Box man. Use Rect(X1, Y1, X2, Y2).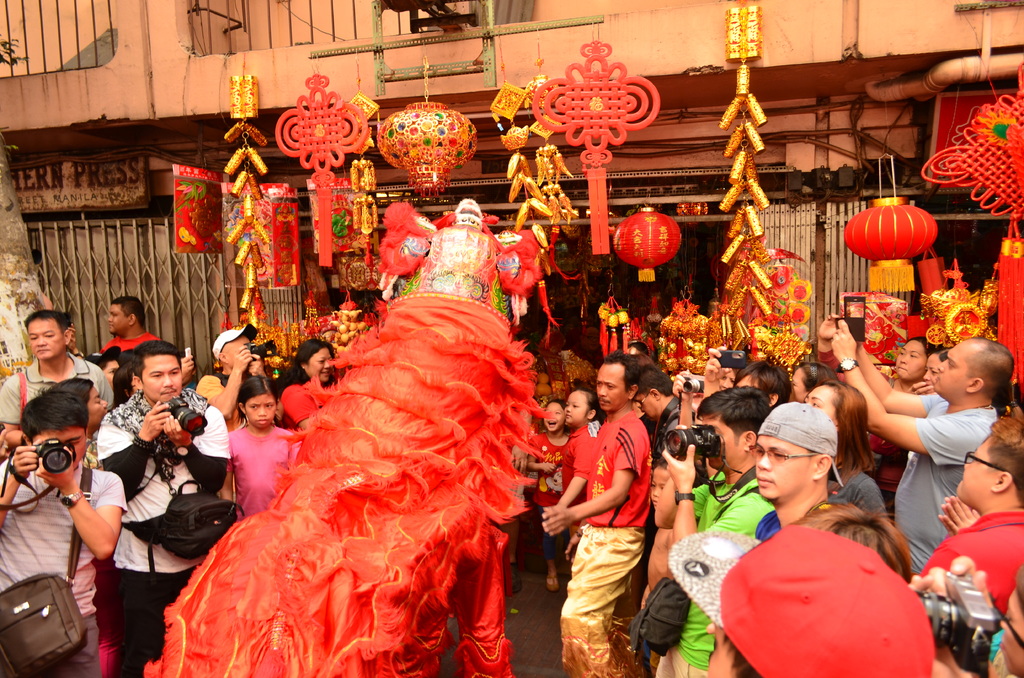
Rect(633, 359, 693, 460).
